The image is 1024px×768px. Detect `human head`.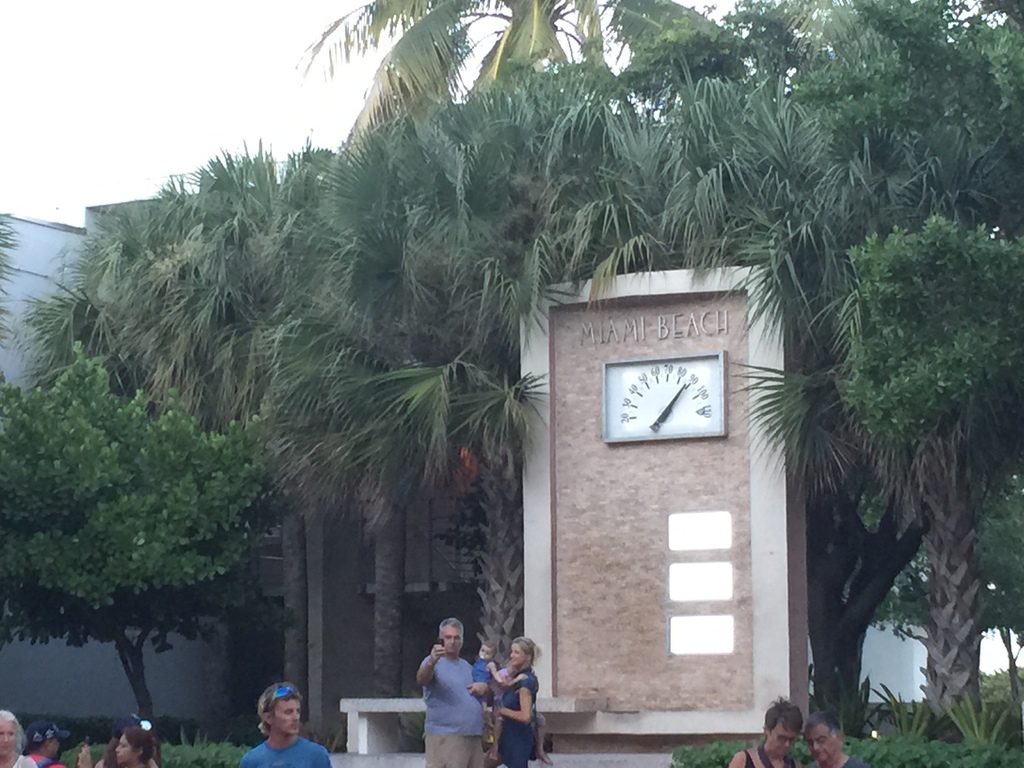
Detection: Rect(259, 680, 303, 735).
